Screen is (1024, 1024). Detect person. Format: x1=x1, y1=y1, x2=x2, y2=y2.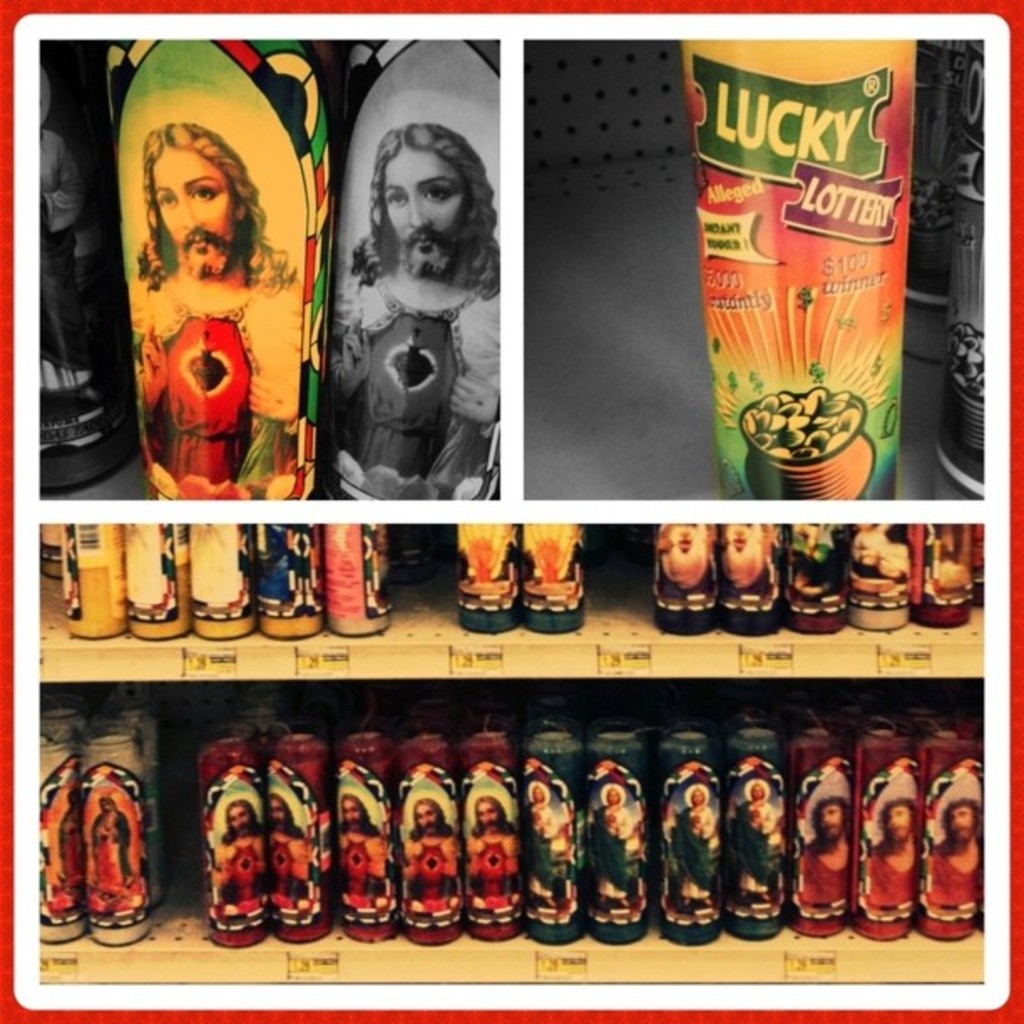
x1=587, y1=778, x2=643, y2=919.
